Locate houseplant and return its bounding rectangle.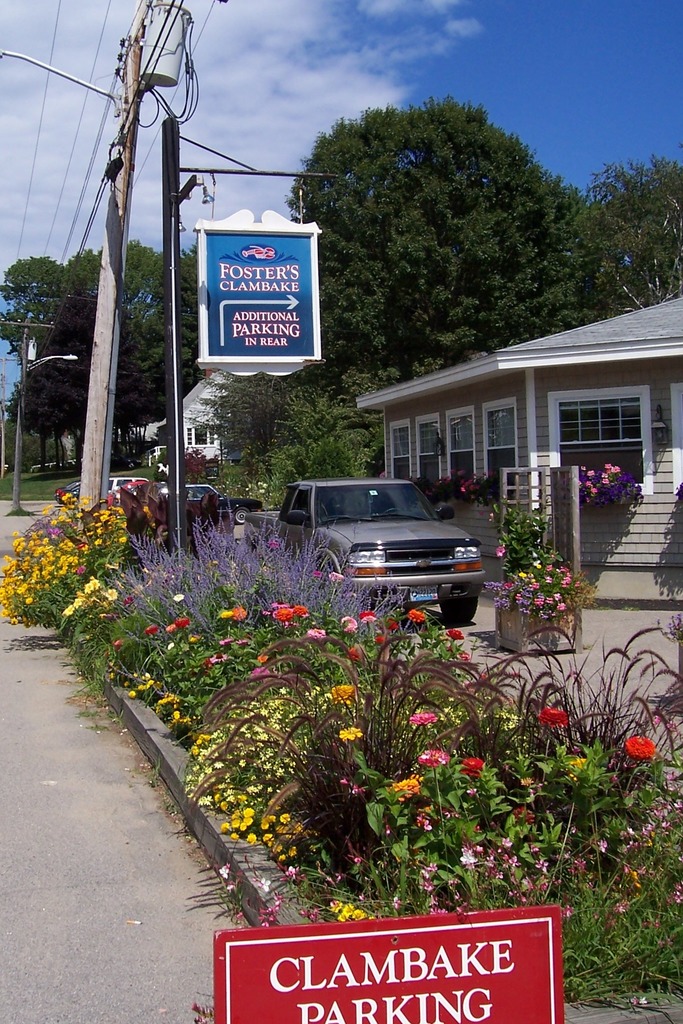
l=570, t=459, r=650, b=518.
